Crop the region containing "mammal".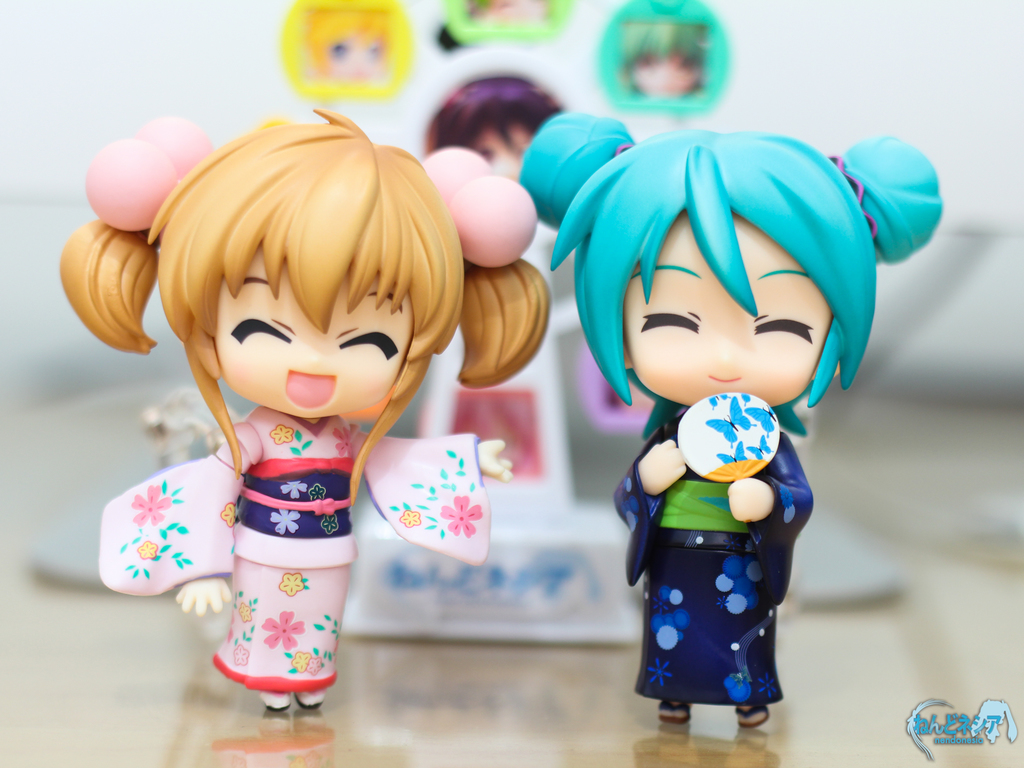
Crop region: bbox=[514, 114, 944, 732].
